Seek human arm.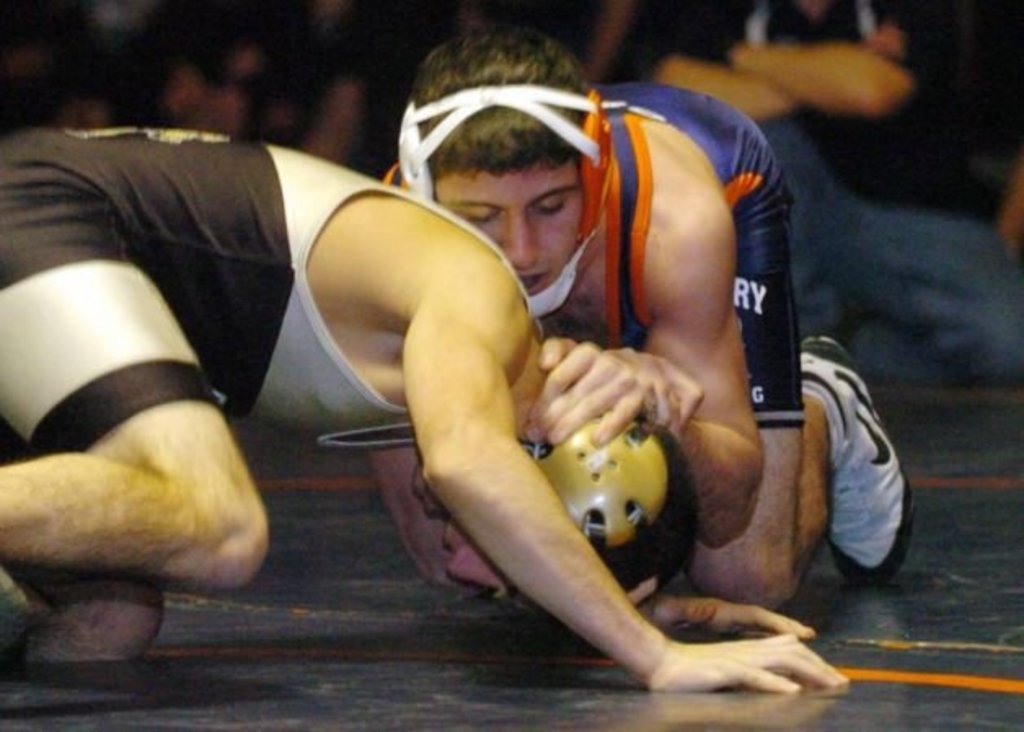
[382, 411, 497, 600].
